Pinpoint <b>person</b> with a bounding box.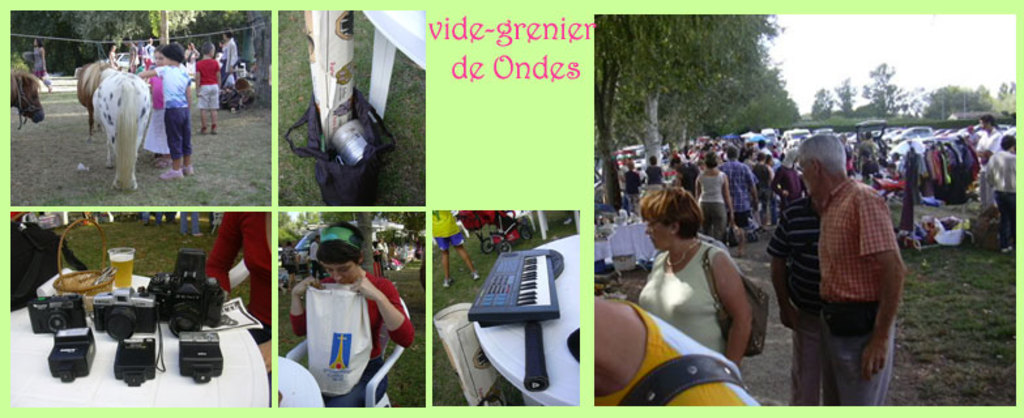
138 43 196 175.
